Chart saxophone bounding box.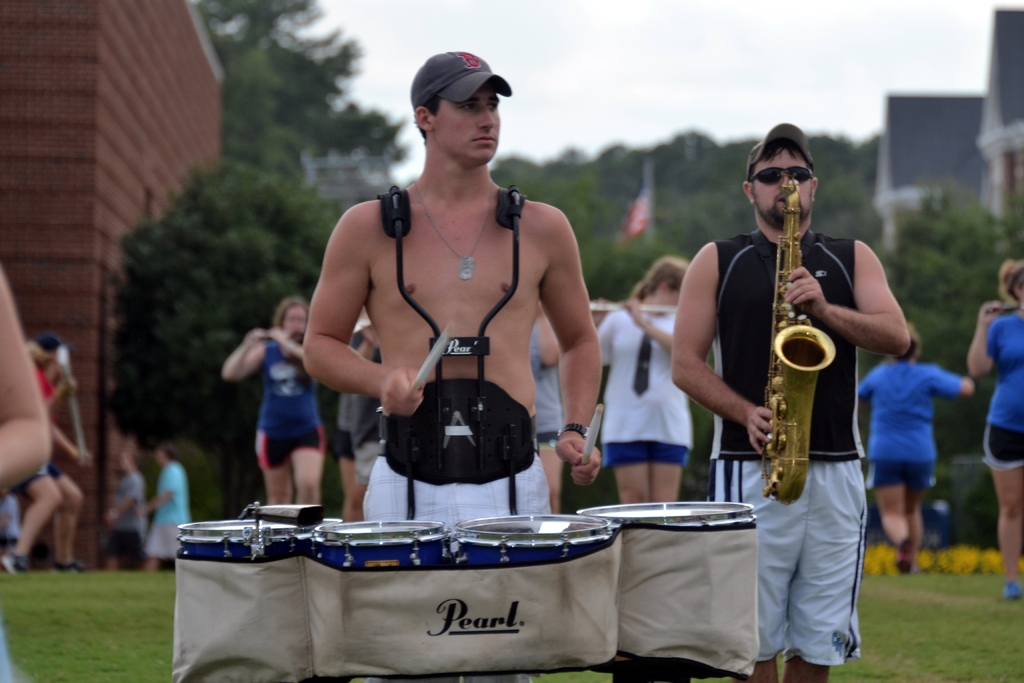
Charted: bbox(762, 172, 836, 506).
